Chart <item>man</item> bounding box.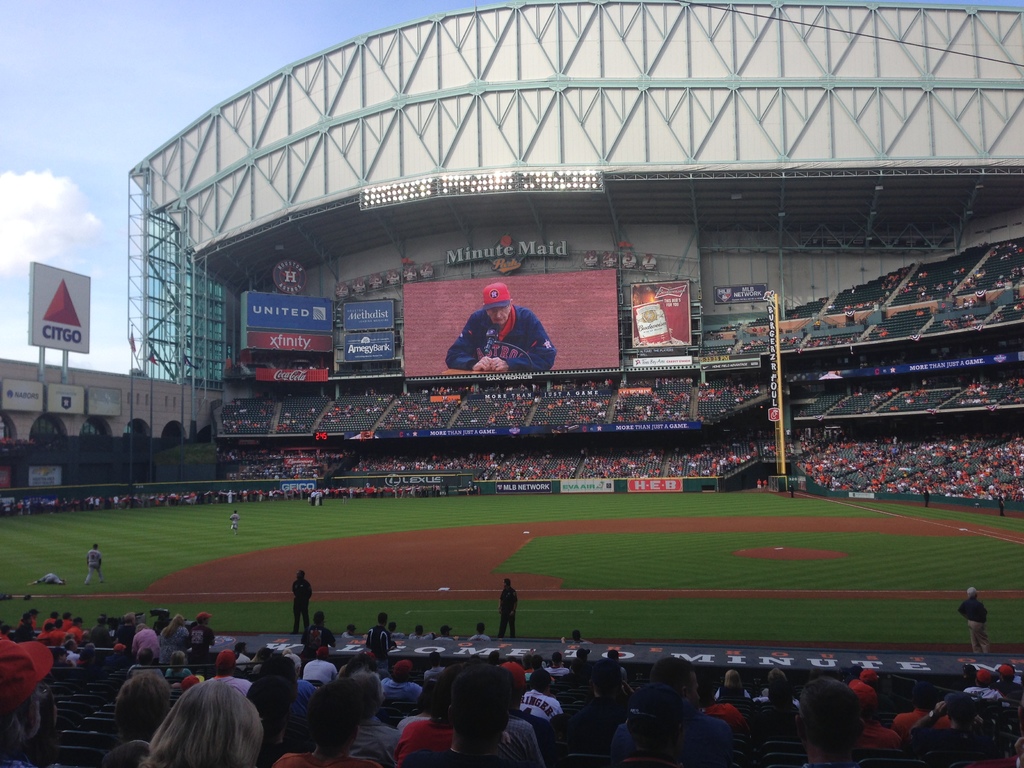
Charted: crop(469, 622, 489, 641).
